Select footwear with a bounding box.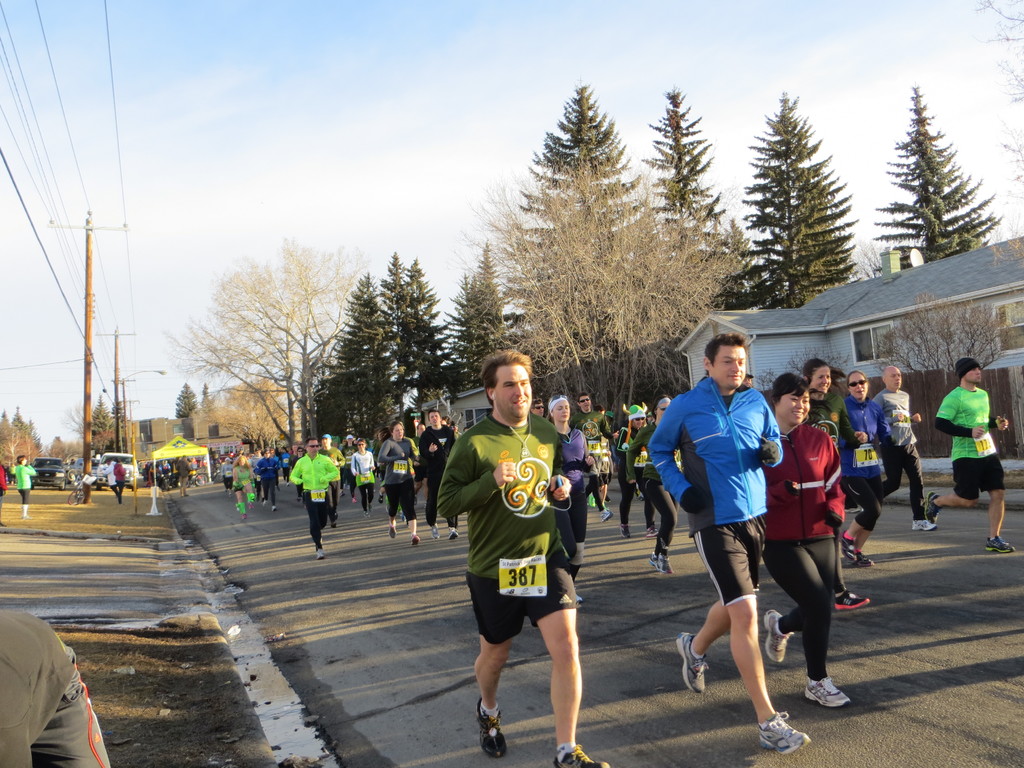
[x1=676, y1=630, x2=712, y2=694].
